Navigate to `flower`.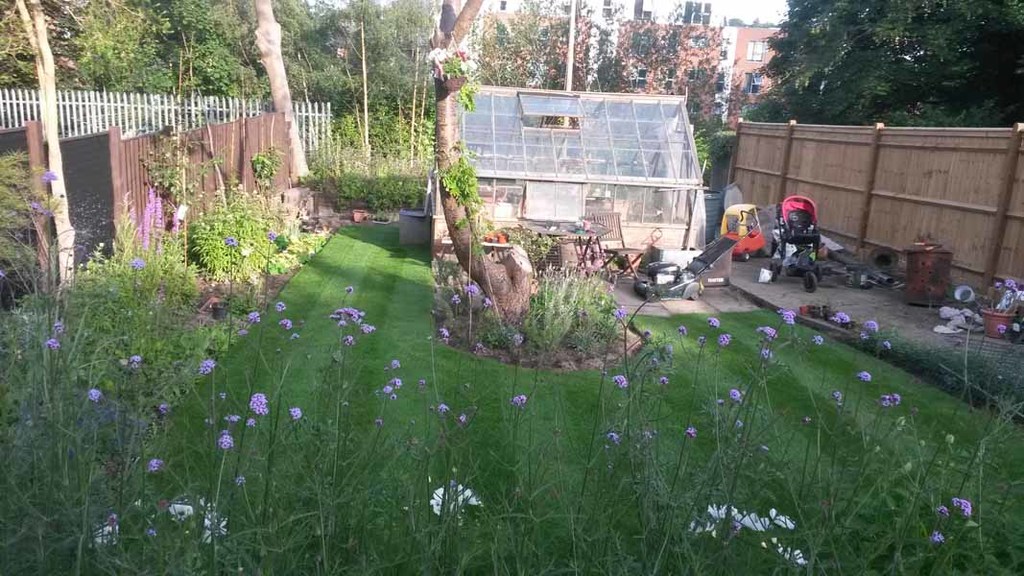
Navigation target: {"x1": 729, "y1": 385, "x2": 741, "y2": 396}.
